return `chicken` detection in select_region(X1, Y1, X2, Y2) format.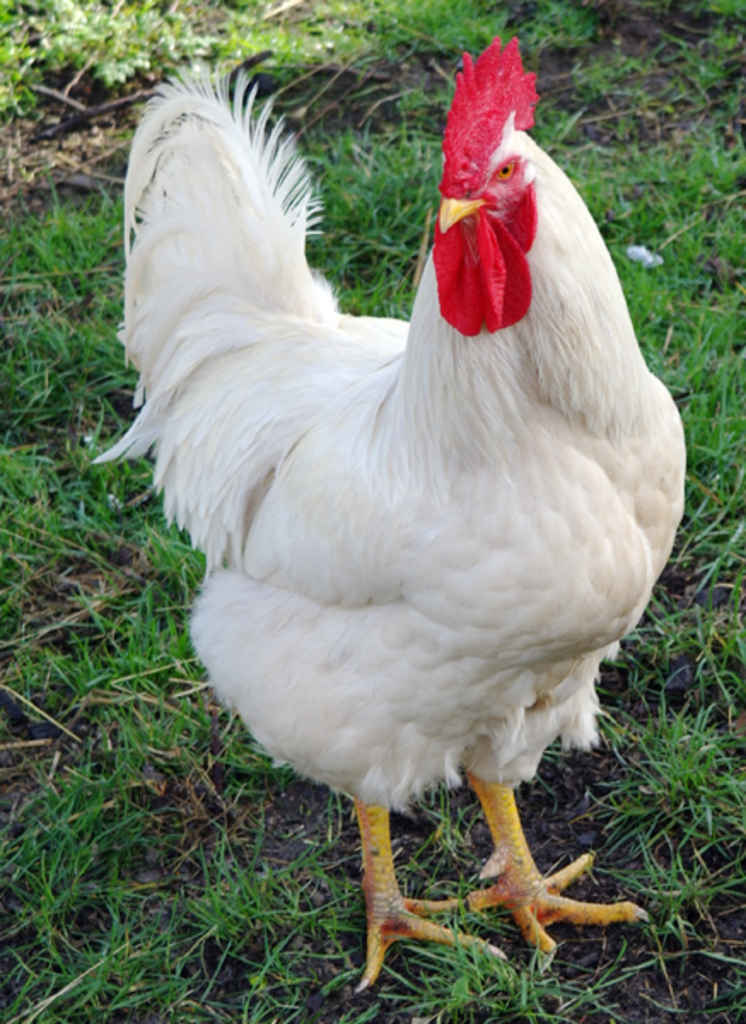
select_region(75, 46, 678, 1000).
